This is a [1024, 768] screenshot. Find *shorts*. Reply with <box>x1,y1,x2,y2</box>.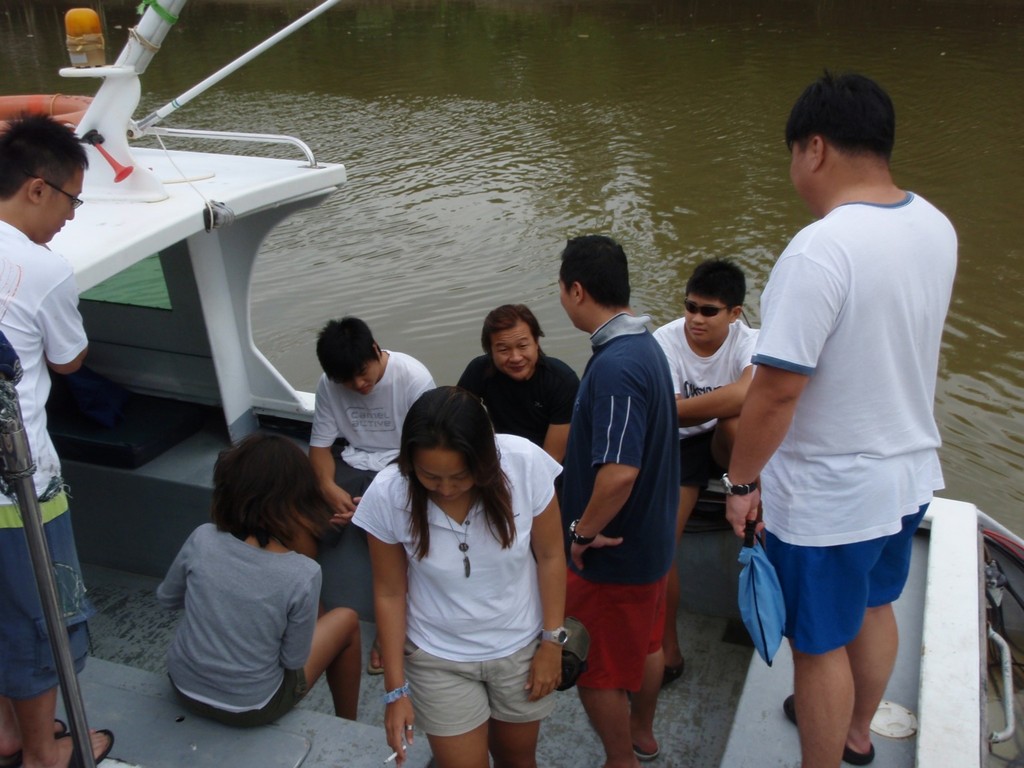
<box>761,504,929,656</box>.
